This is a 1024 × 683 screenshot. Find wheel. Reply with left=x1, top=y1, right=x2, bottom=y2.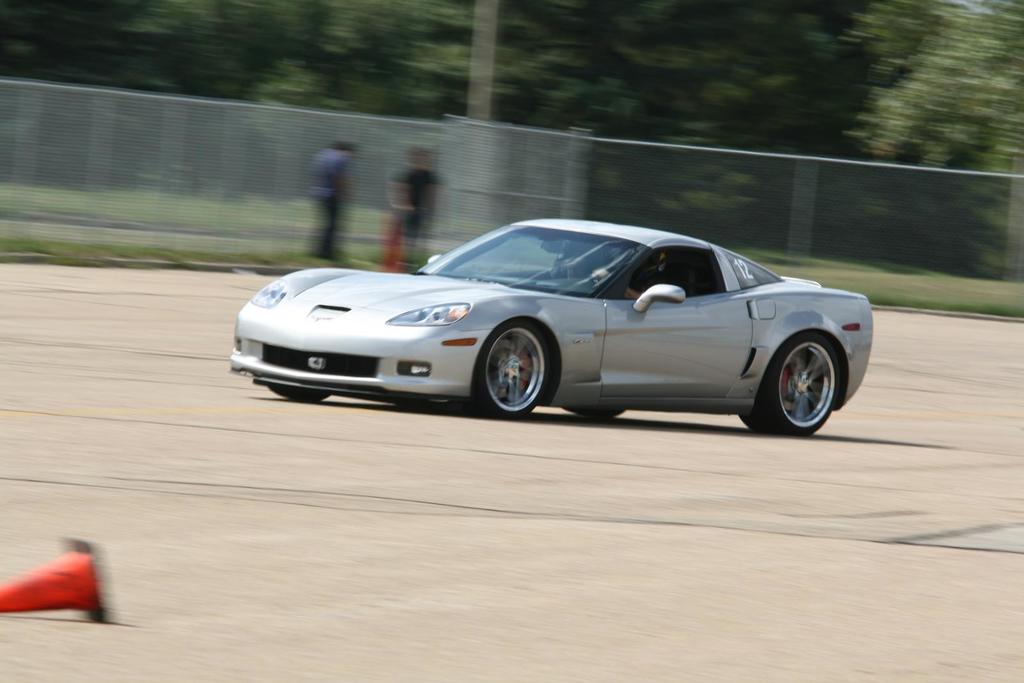
left=739, top=332, right=838, bottom=434.
